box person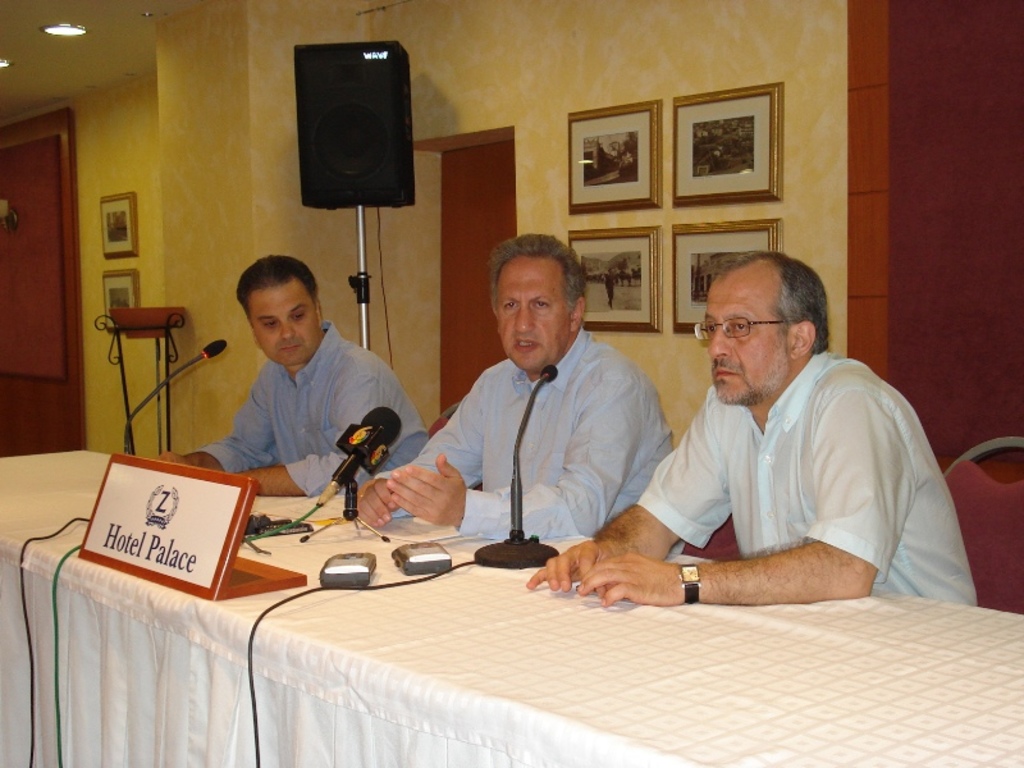
(x1=522, y1=247, x2=978, y2=613)
